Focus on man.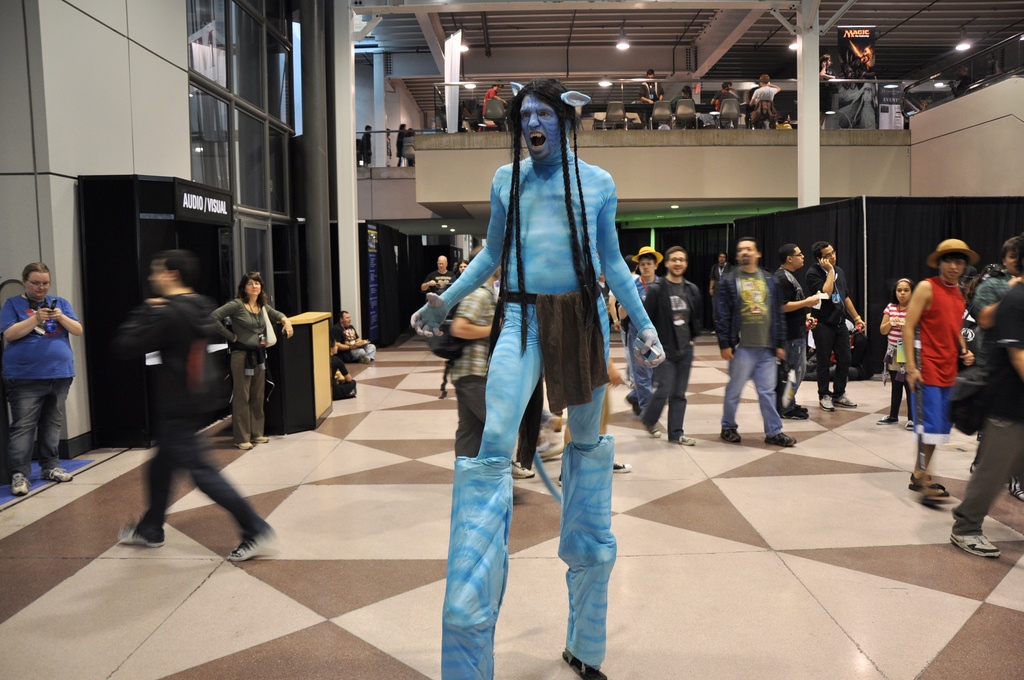
Focused at [x1=422, y1=254, x2=461, y2=352].
